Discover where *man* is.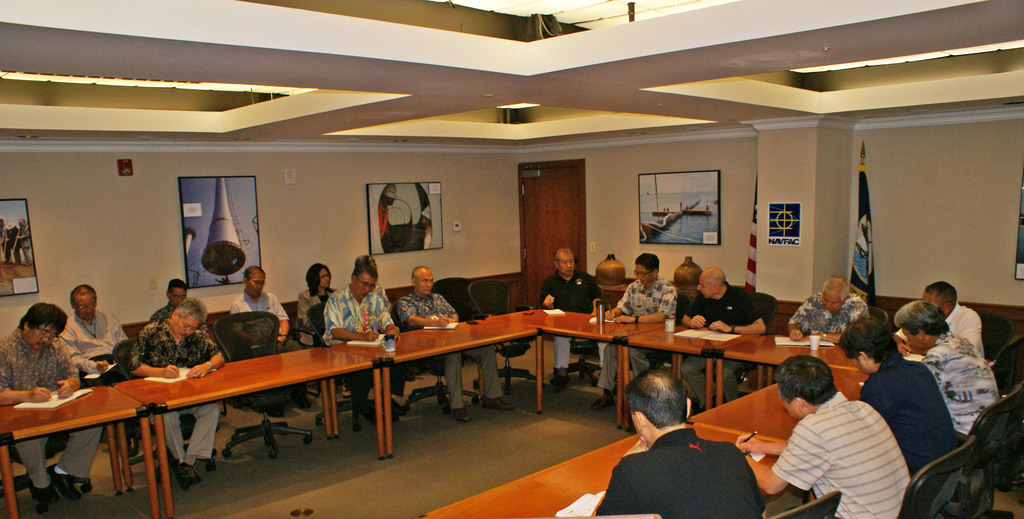
Discovered at (x1=151, y1=275, x2=186, y2=321).
